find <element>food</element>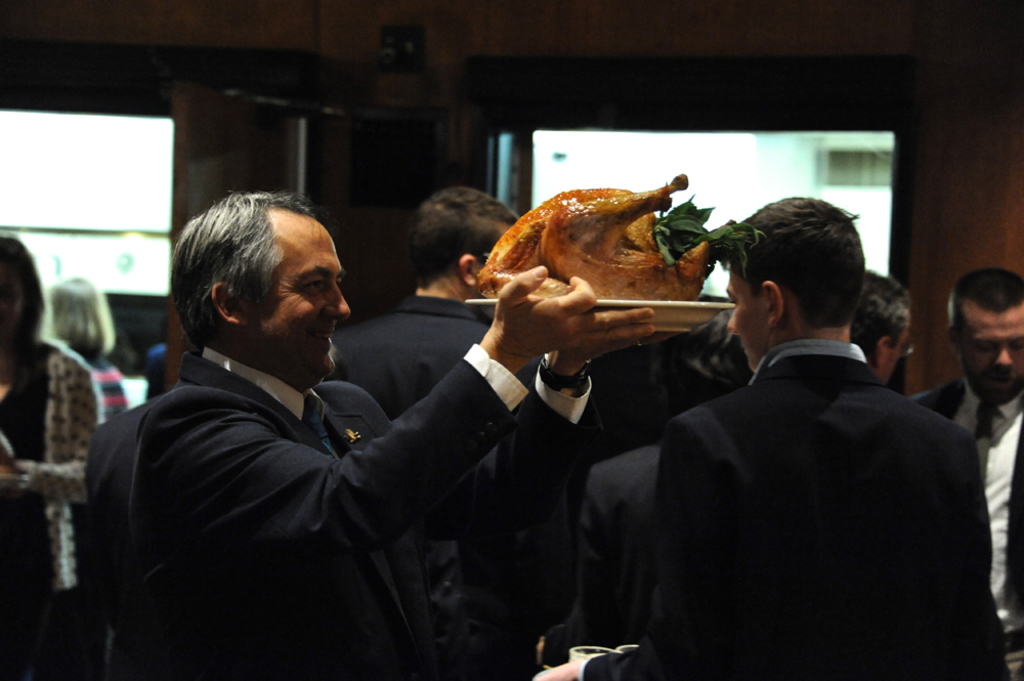
{"left": 501, "top": 176, "right": 726, "bottom": 353}
